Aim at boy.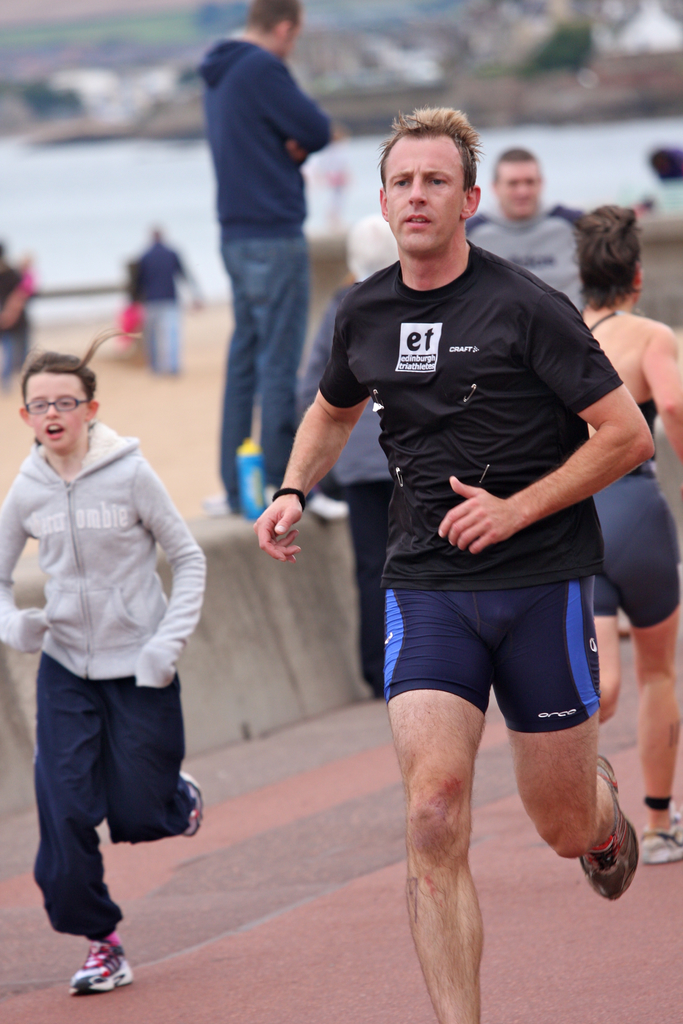
Aimed at l=197, t=0, r=351, b=517.
